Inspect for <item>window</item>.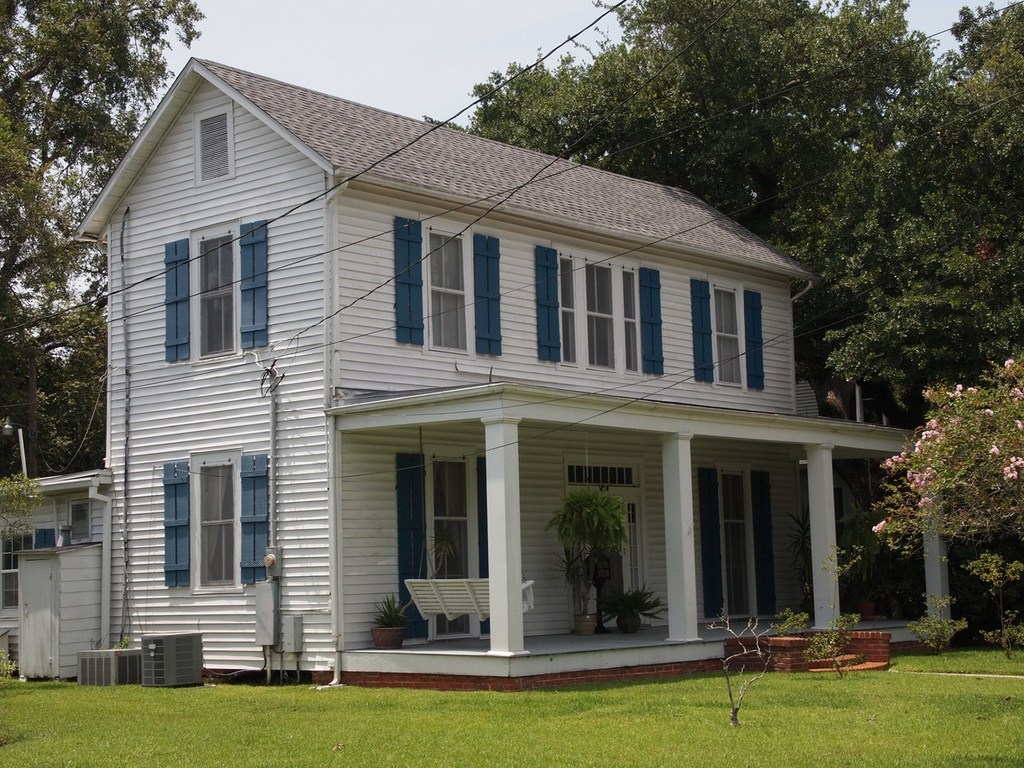
Inspection: Rect(144, 436, 267, 611).
